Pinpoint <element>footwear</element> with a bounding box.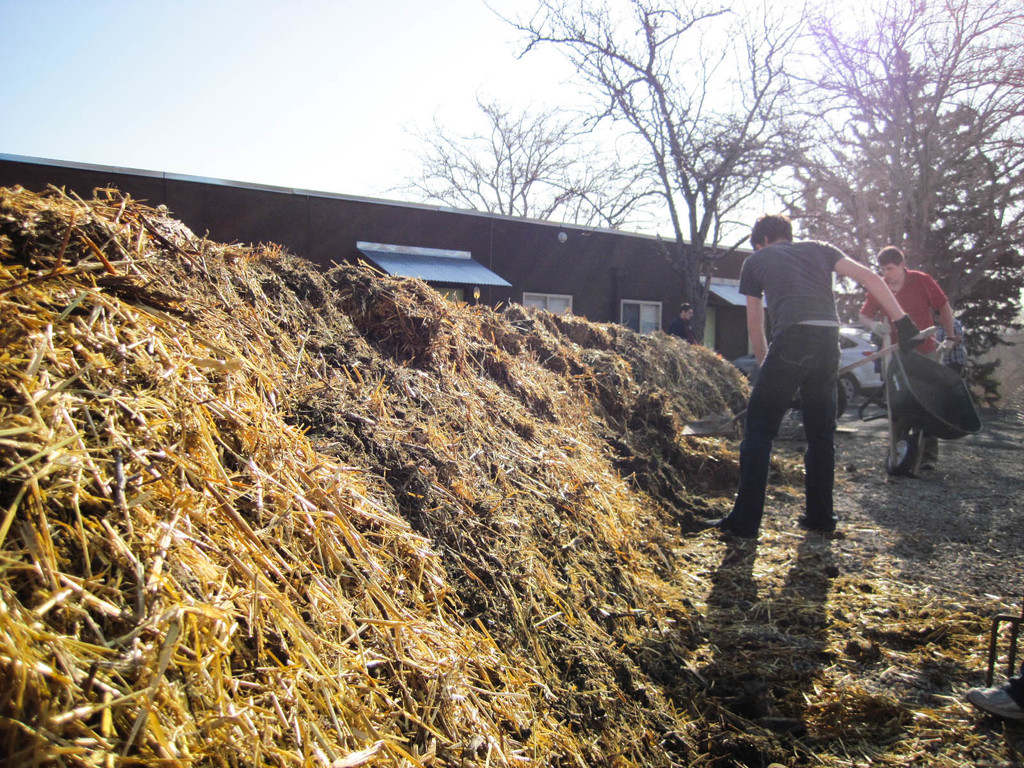
[x1=923, y1=435, x2=939, y2=468].
